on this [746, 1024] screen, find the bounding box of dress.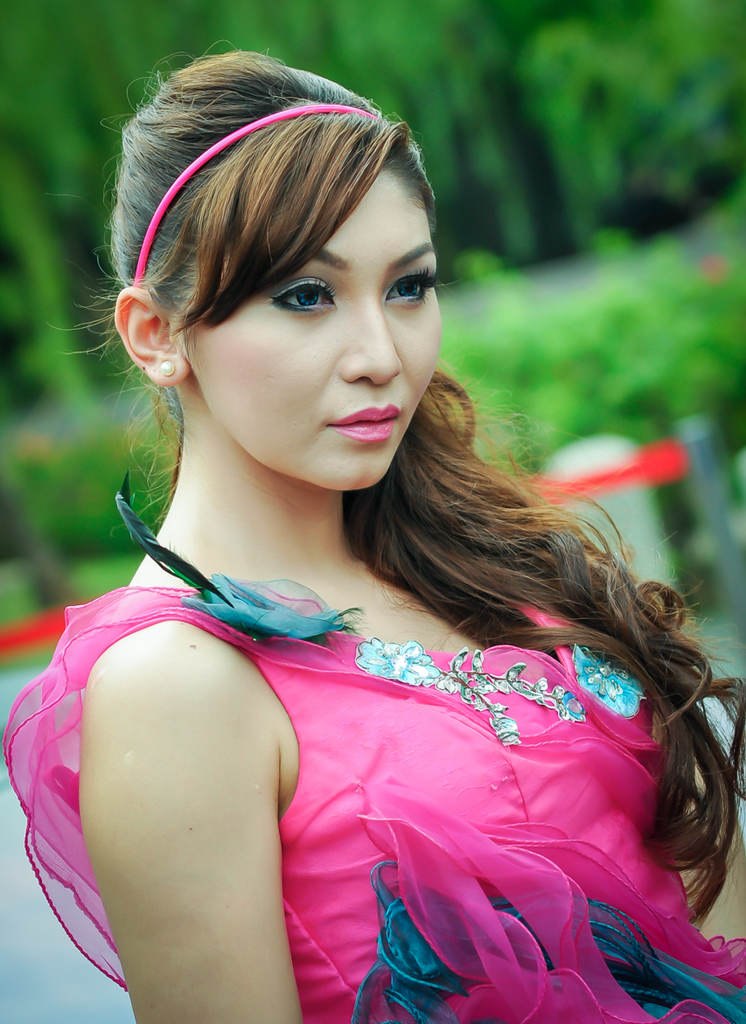
Bounding box: Rect(206, 568, 704, 1021).
